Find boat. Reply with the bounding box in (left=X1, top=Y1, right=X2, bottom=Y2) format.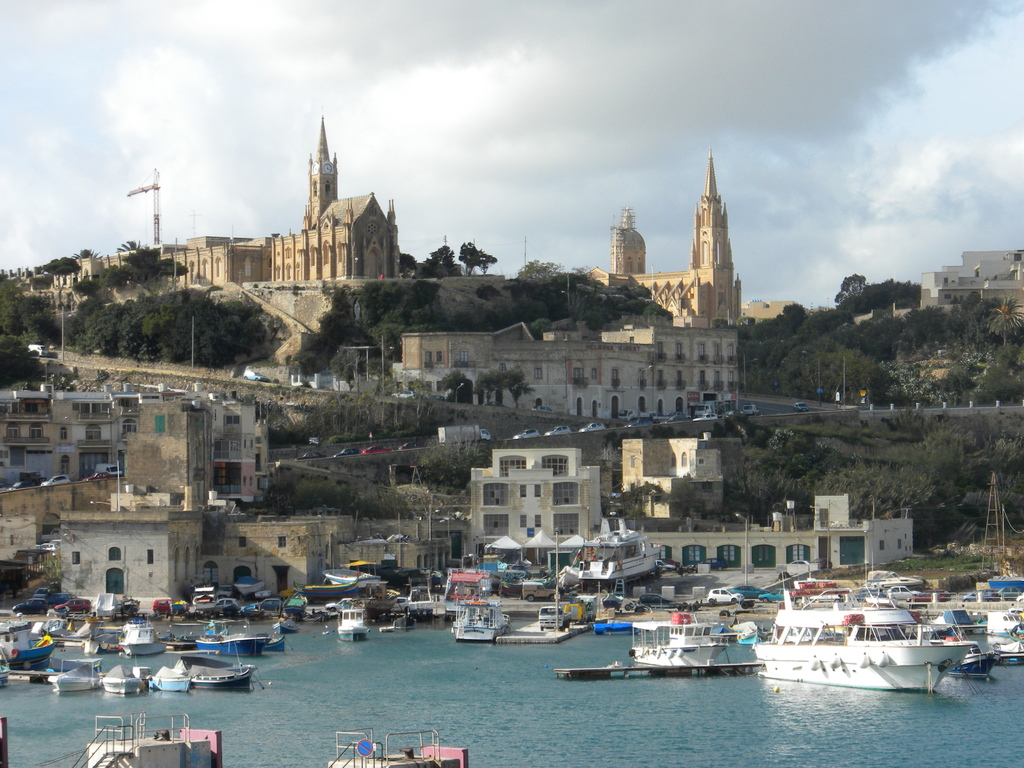
(left=337, top=604, right=371, bottom=641).
